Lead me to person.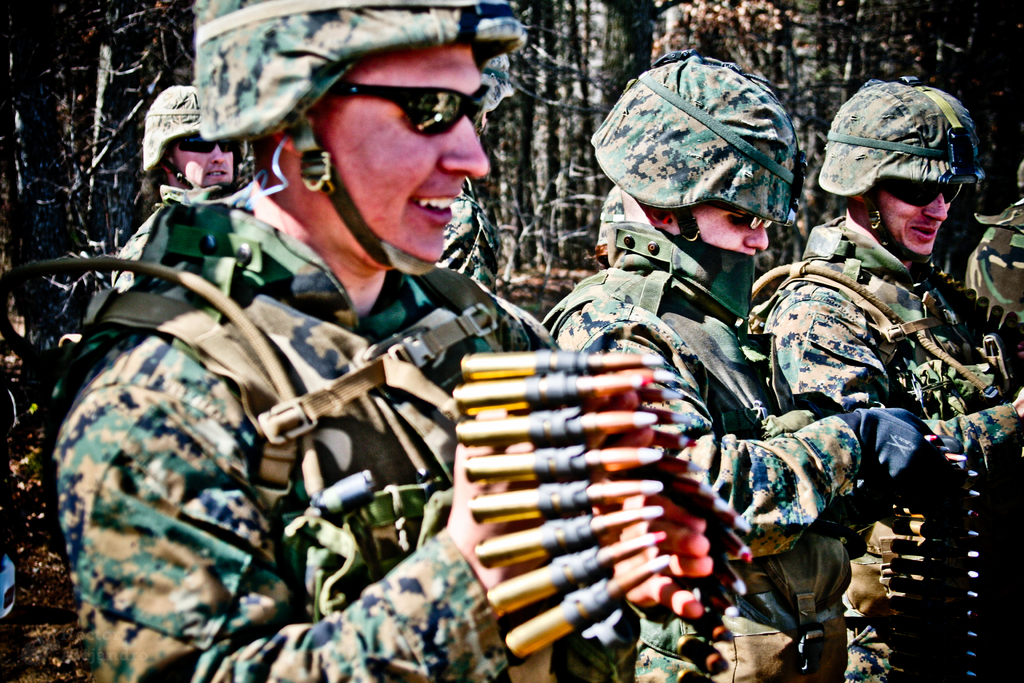
Lead to box=[541, 52, 925, 682].
